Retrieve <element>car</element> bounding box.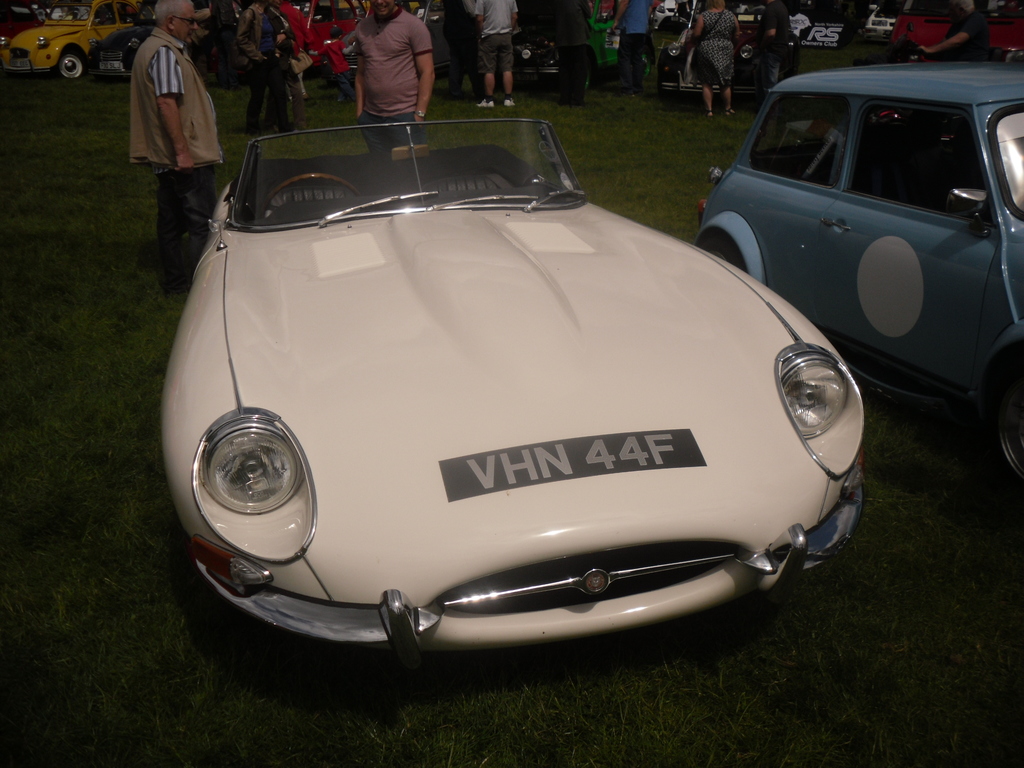
Bounding box: bbox(278, 0, 356, 65).
